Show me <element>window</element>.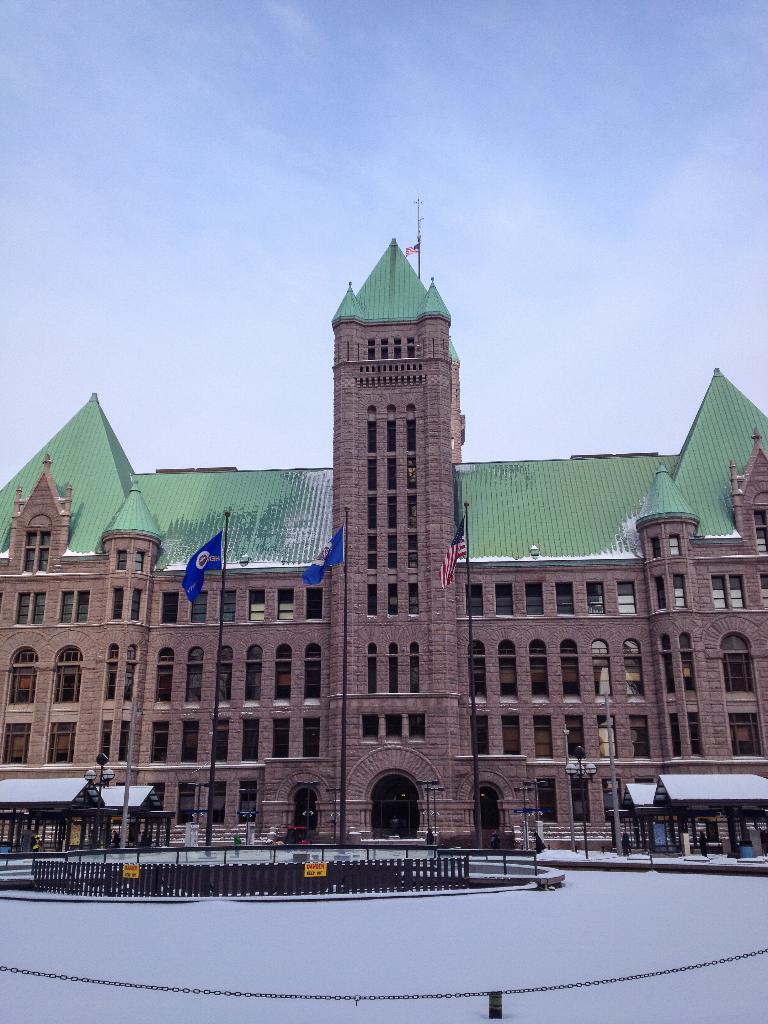
<element>window</element> is here: (649, 538, 662, 557).
